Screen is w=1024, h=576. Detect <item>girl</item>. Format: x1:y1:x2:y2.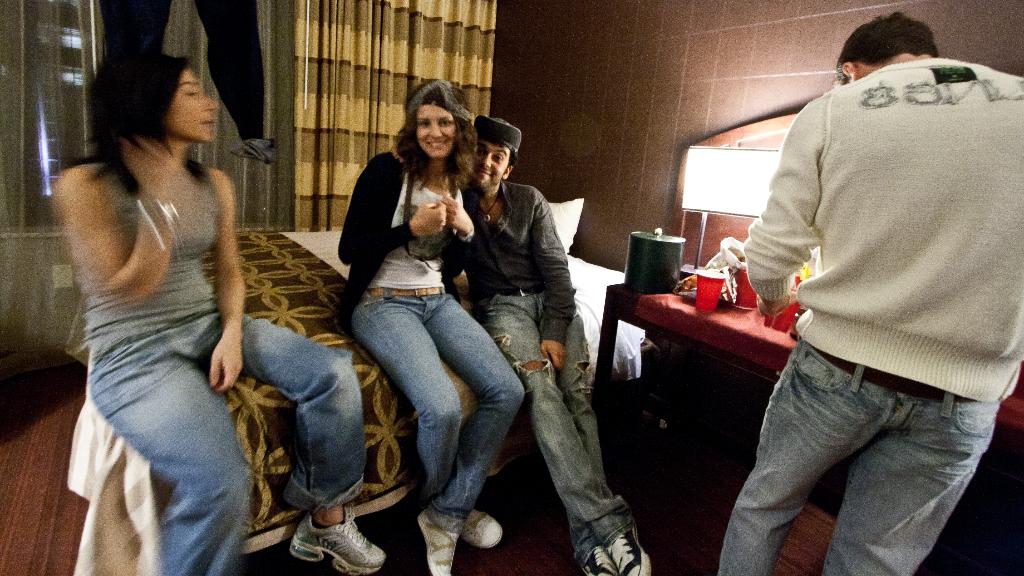
337:78:525:575.
